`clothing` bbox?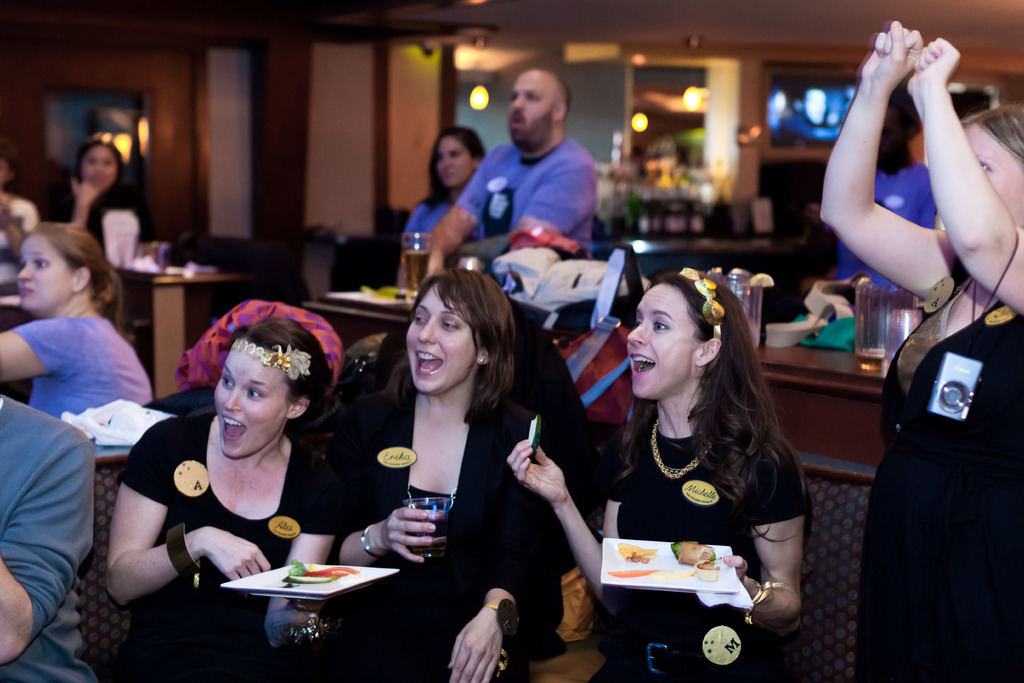
locate(0, 385, 131, 682)
